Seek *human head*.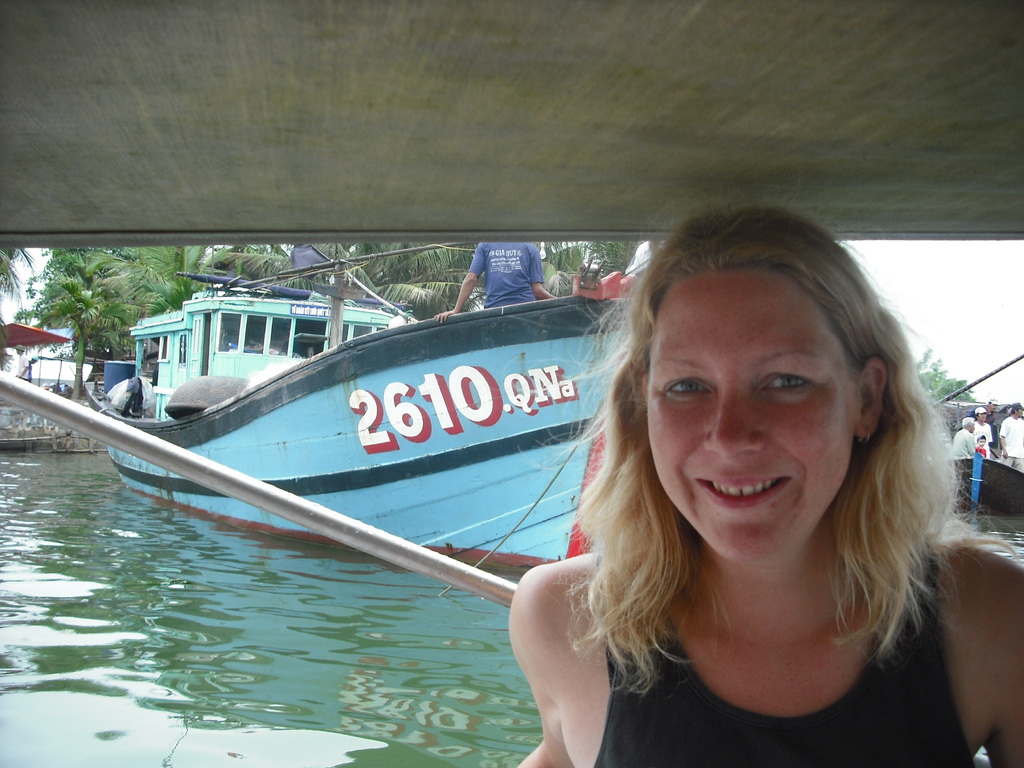
l=973, t=431, r=988, b=450.
